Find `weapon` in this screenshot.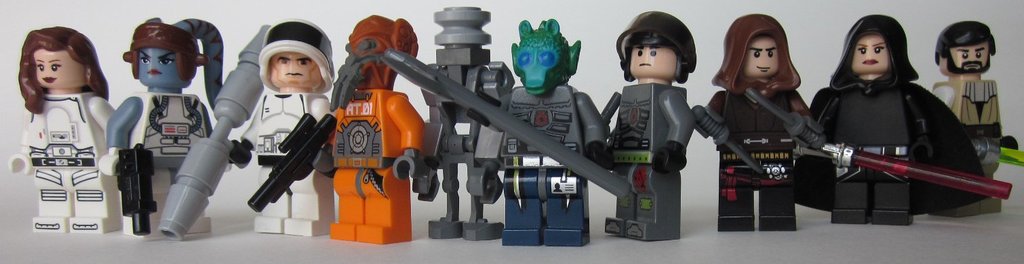
The bounding box for `weapon` is <region>110, 139, 159, 238</region>.
